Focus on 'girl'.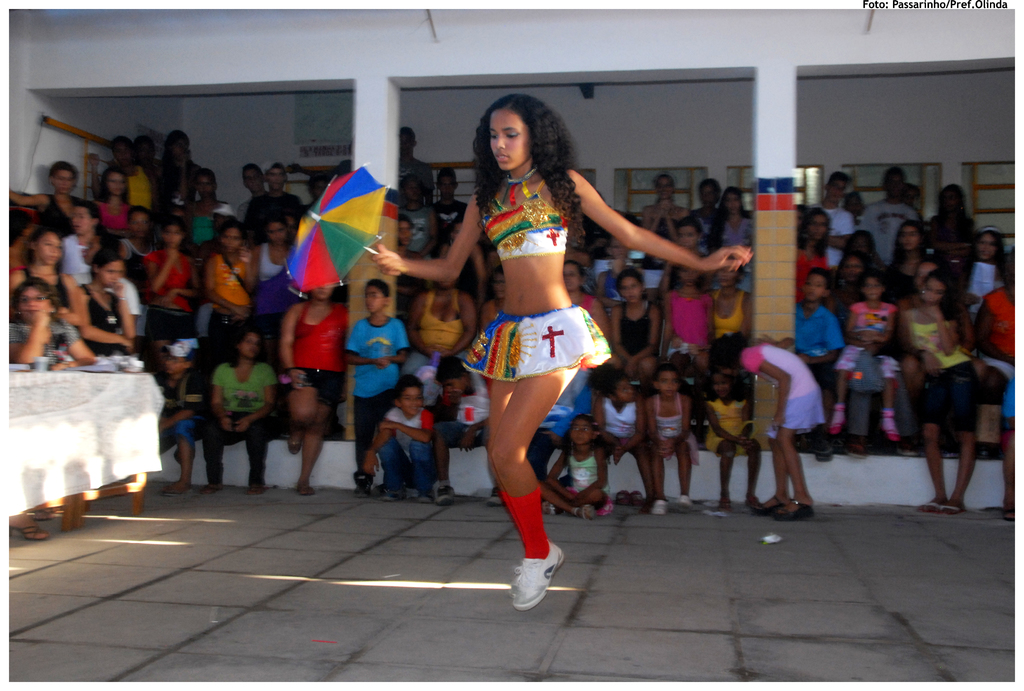
Focused at 11, 159, 81, 237.
